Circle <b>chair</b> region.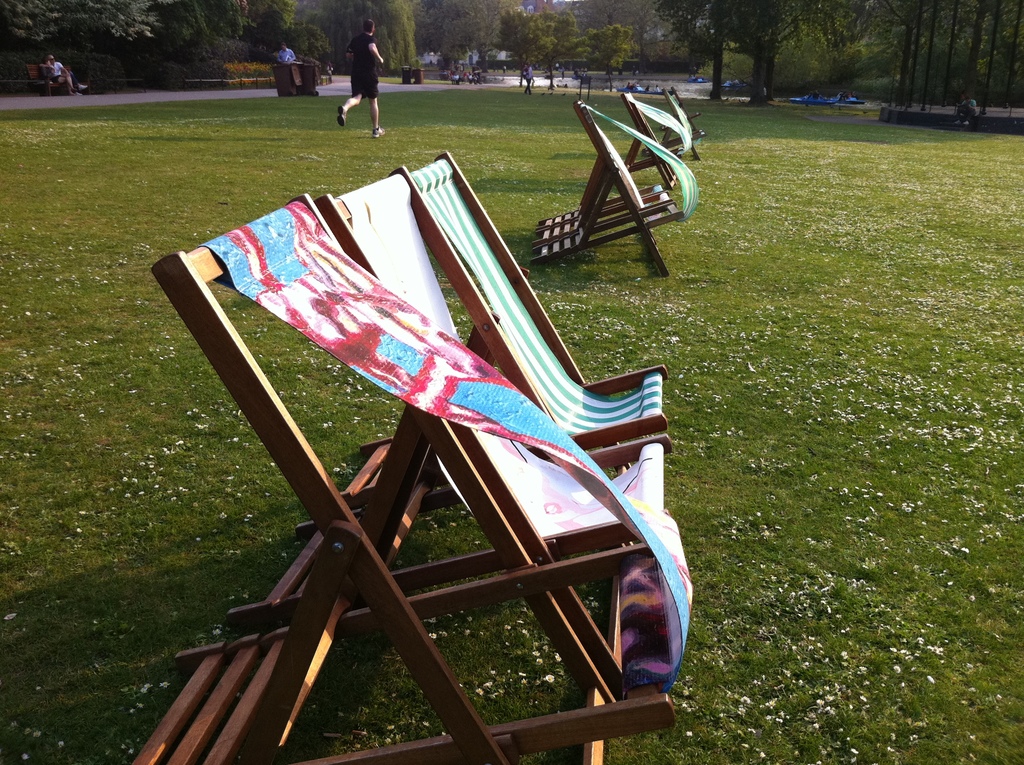
Region: <region>621, 91, 687, 191</region>.
